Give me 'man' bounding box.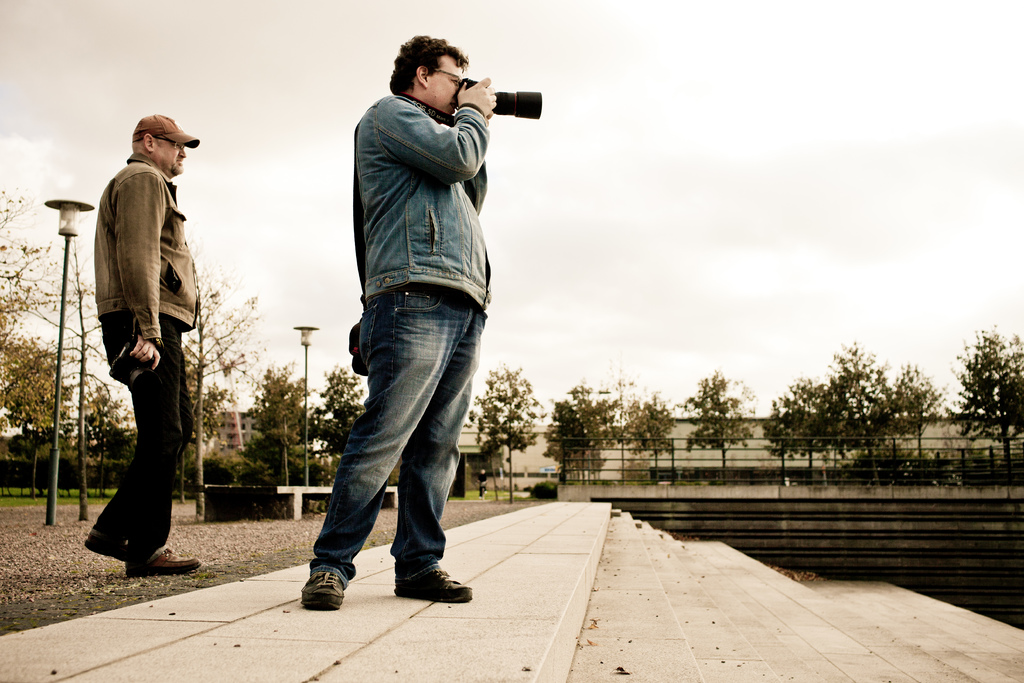
(x1=300, y1=37, x2=499, y2=602).
